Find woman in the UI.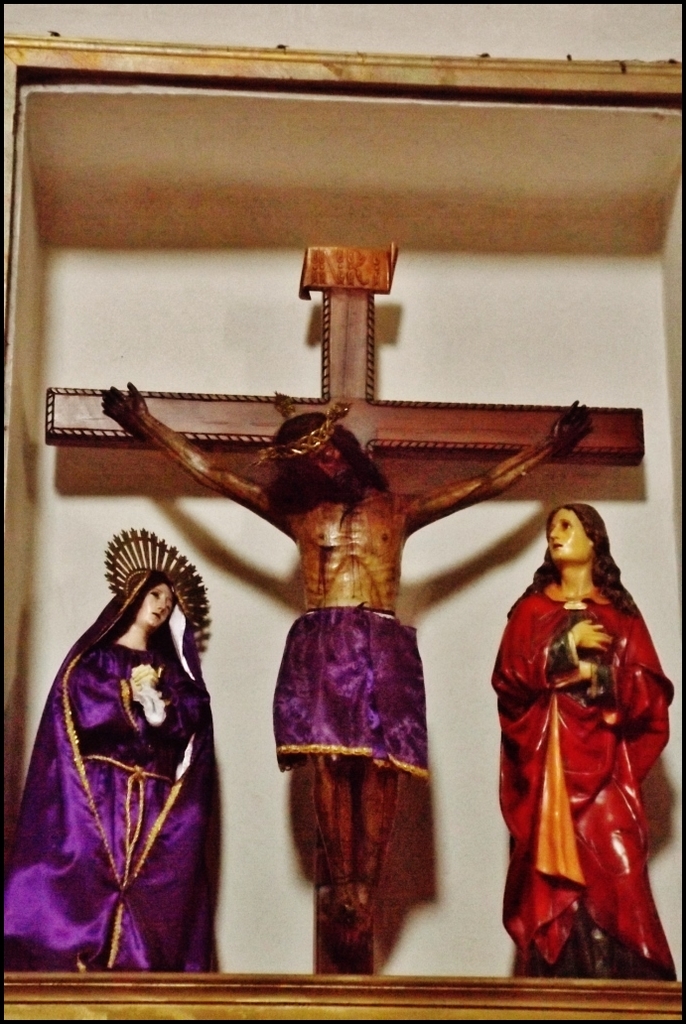
UI element at 17 501 227 957.
